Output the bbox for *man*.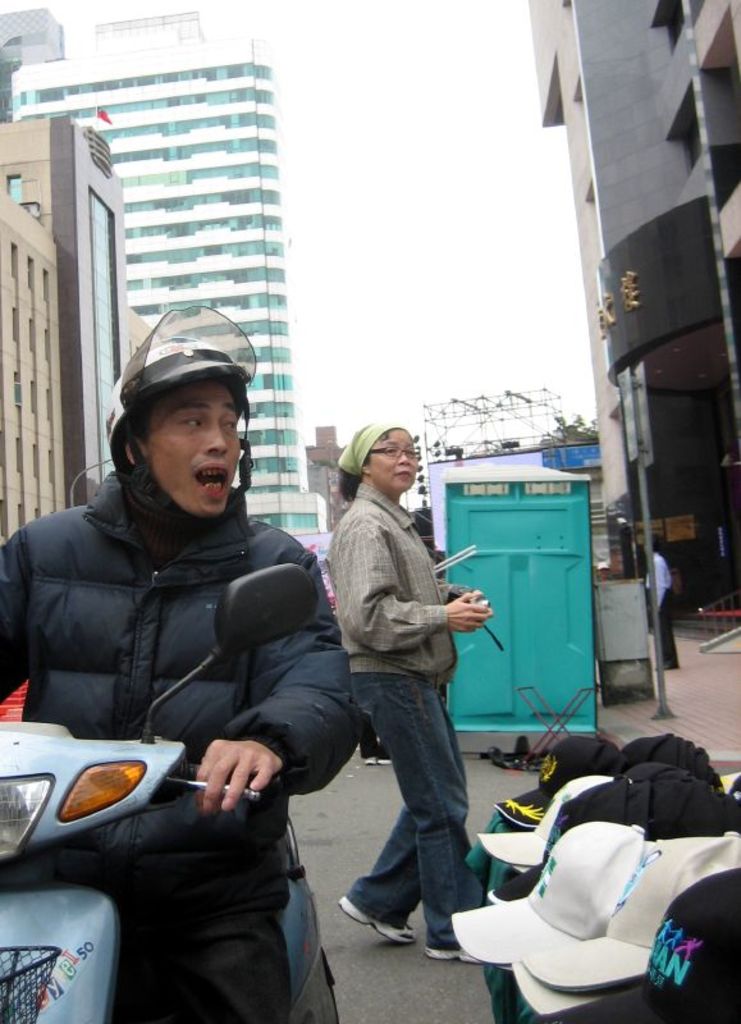
645,544,674,664.
